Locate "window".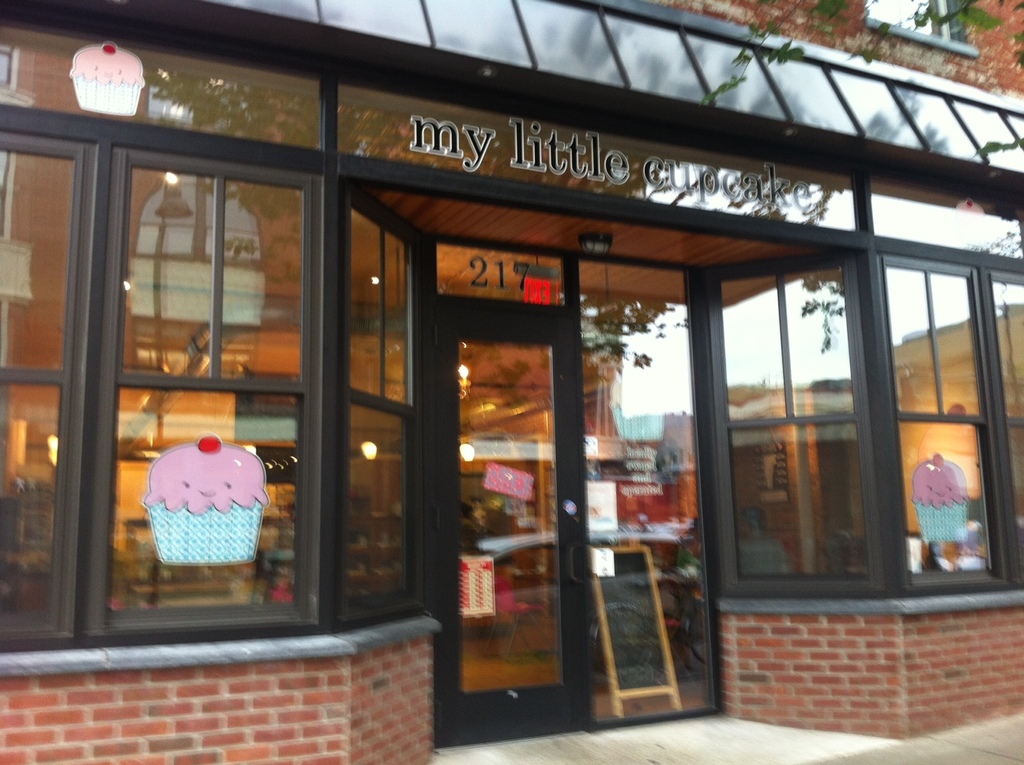
Bounding box: [64, 52, 339, 634].
